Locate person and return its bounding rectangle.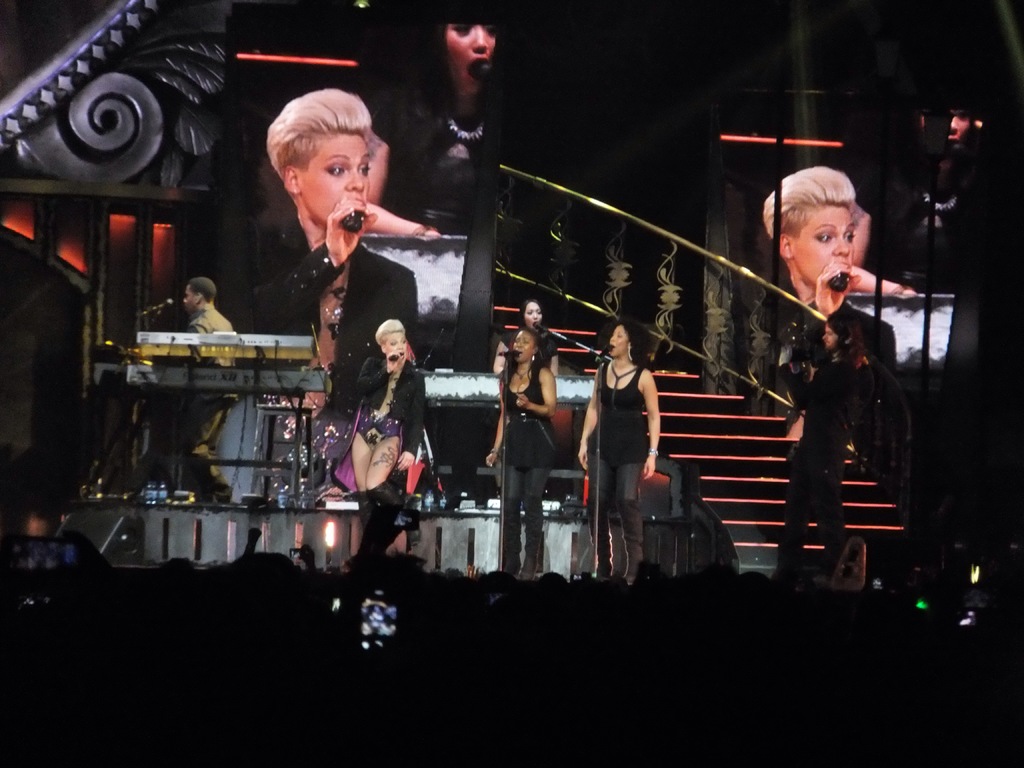
(x1=232, y1=88, x2=436, y2=404).
